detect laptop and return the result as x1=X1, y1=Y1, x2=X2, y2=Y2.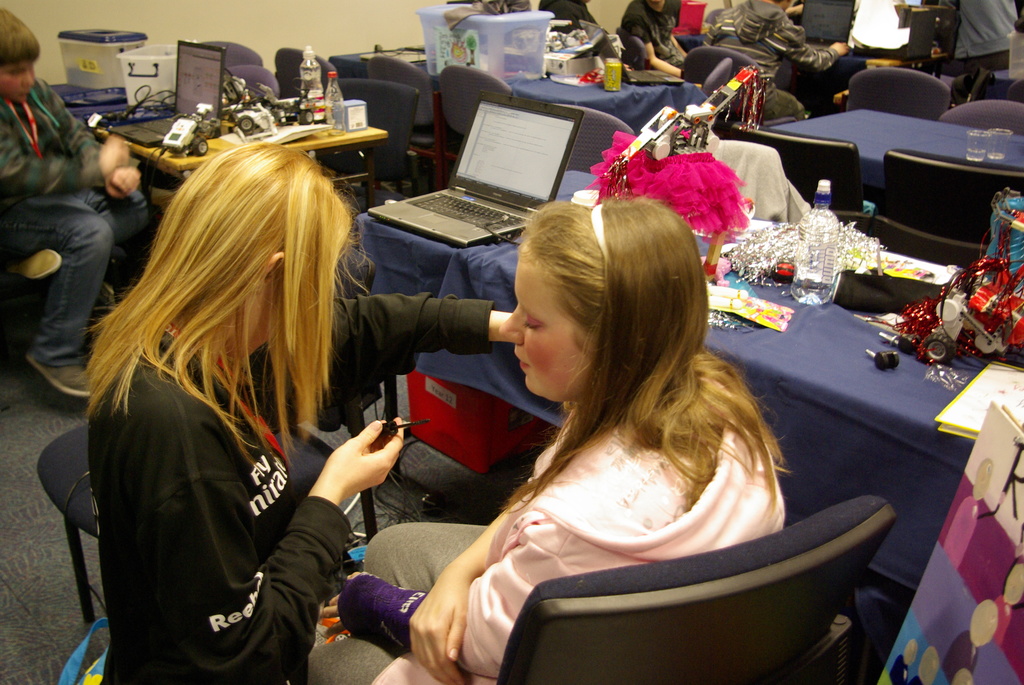
x1=367, y1=68, x2=625, y2=260.
